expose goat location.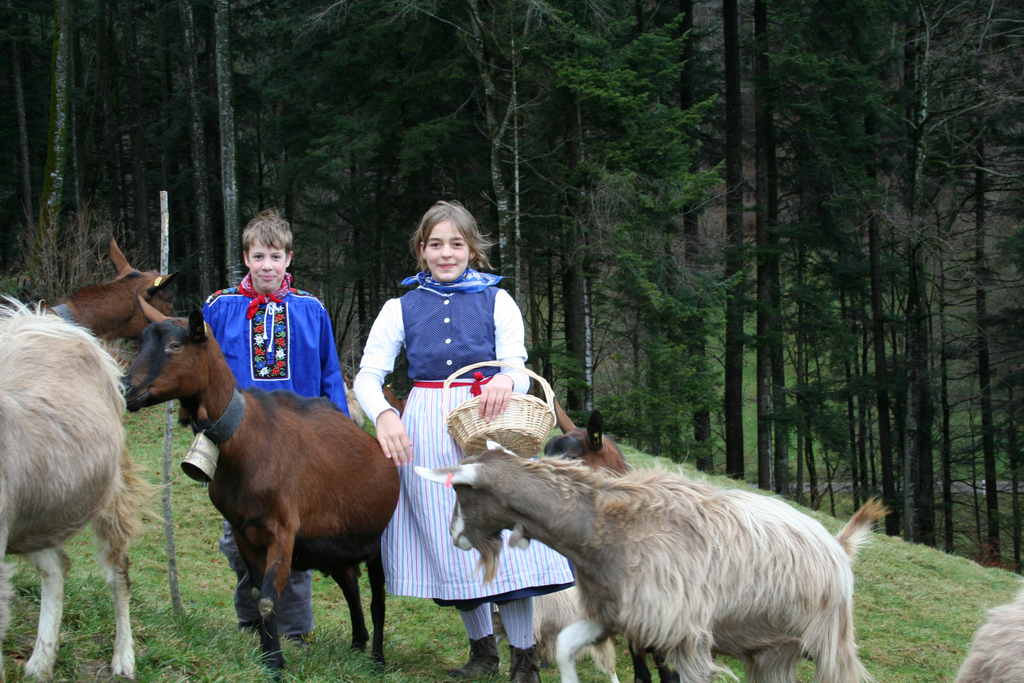
Exposed at <region>426, 429, 883, 682</region>.
